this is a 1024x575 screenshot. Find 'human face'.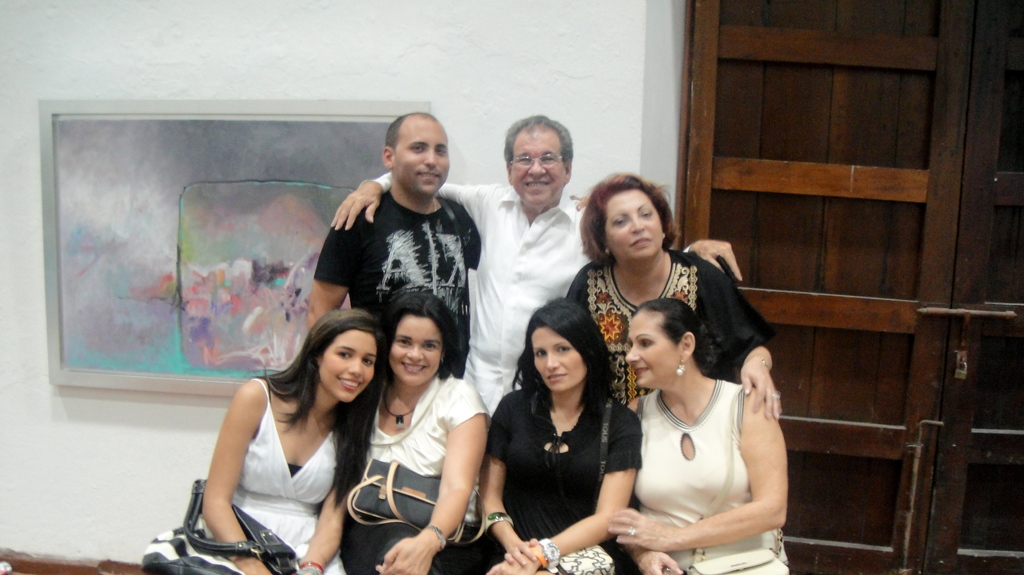
Bounding box: l=391, t=315, r=445, b=386.
